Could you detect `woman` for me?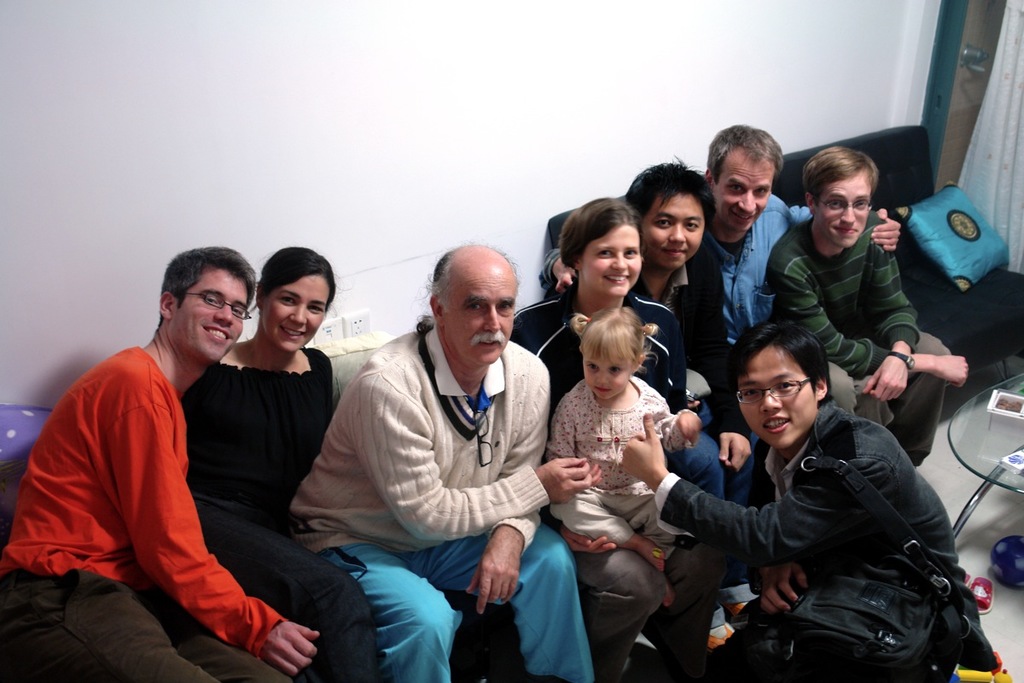
Detection result: BBox(503, 203, 746, 641).
